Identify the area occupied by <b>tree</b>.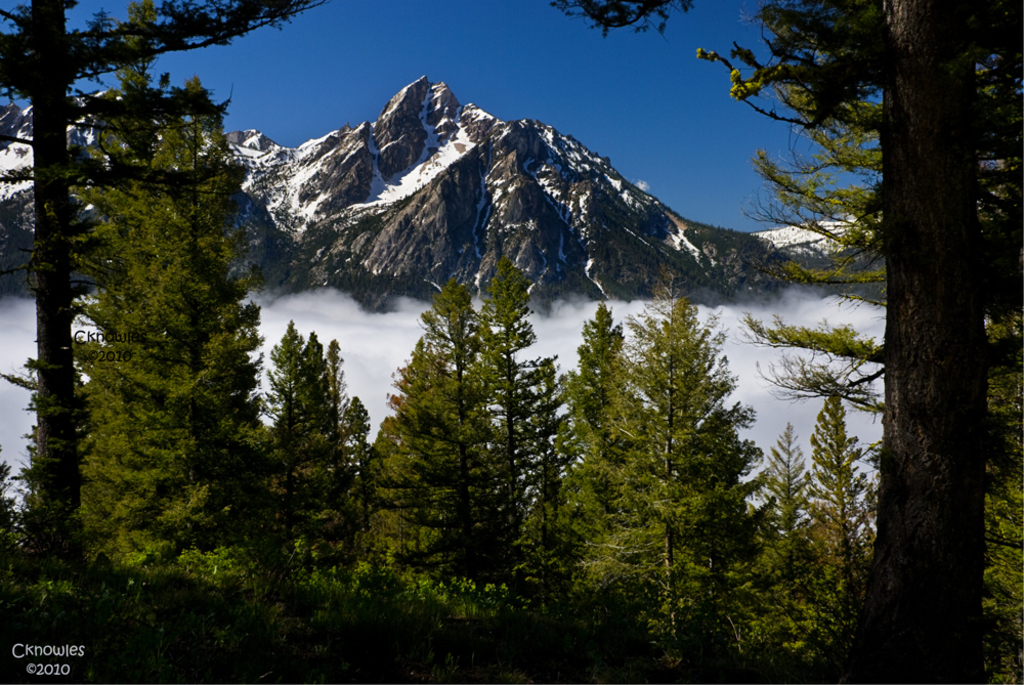
Area: [x1=81, y1=6, x2=178, y2=440].
